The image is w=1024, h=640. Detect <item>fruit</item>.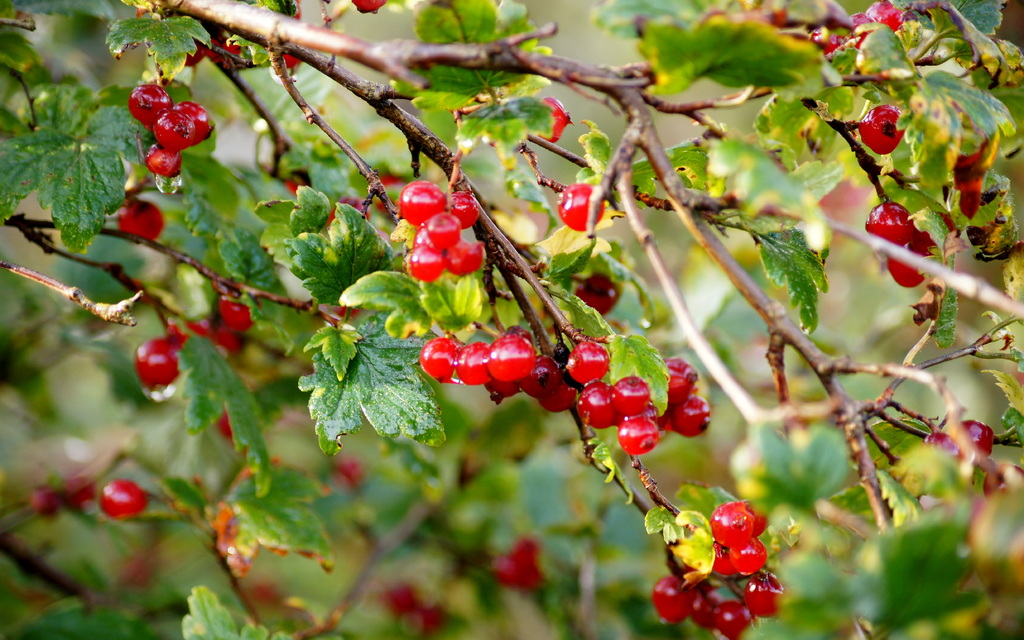
Detection: x1=100, y1=482, x2=150, y2=525.
